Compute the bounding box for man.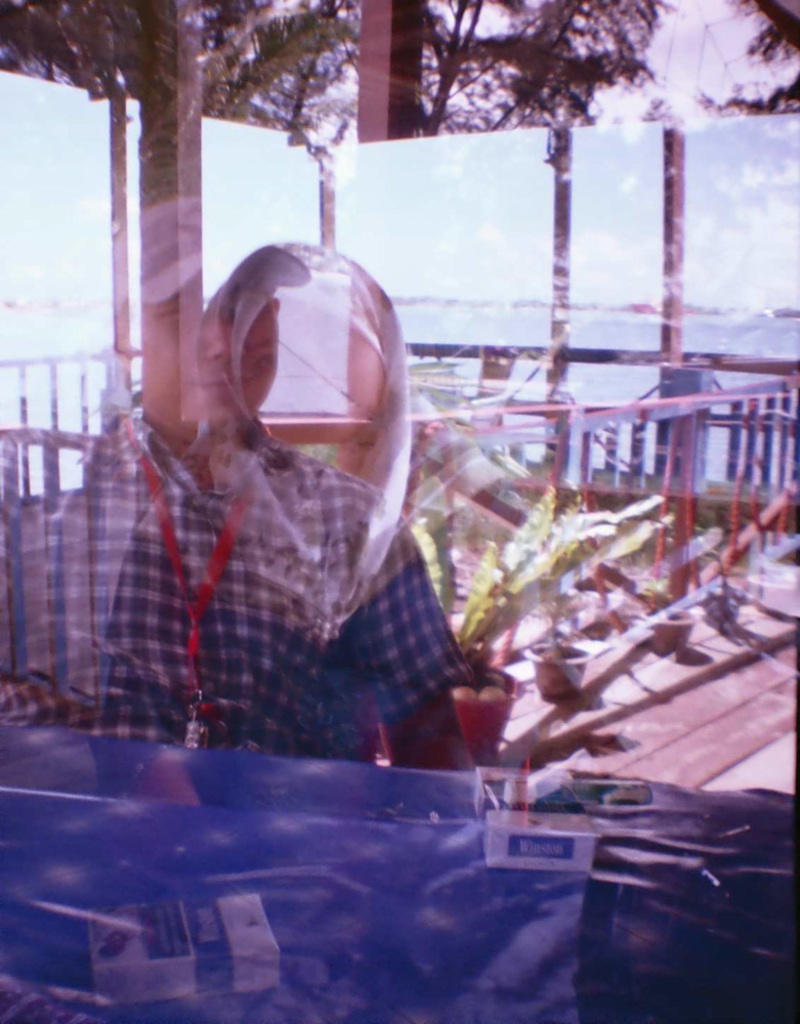
bbox(0, 194, 473, 773).
